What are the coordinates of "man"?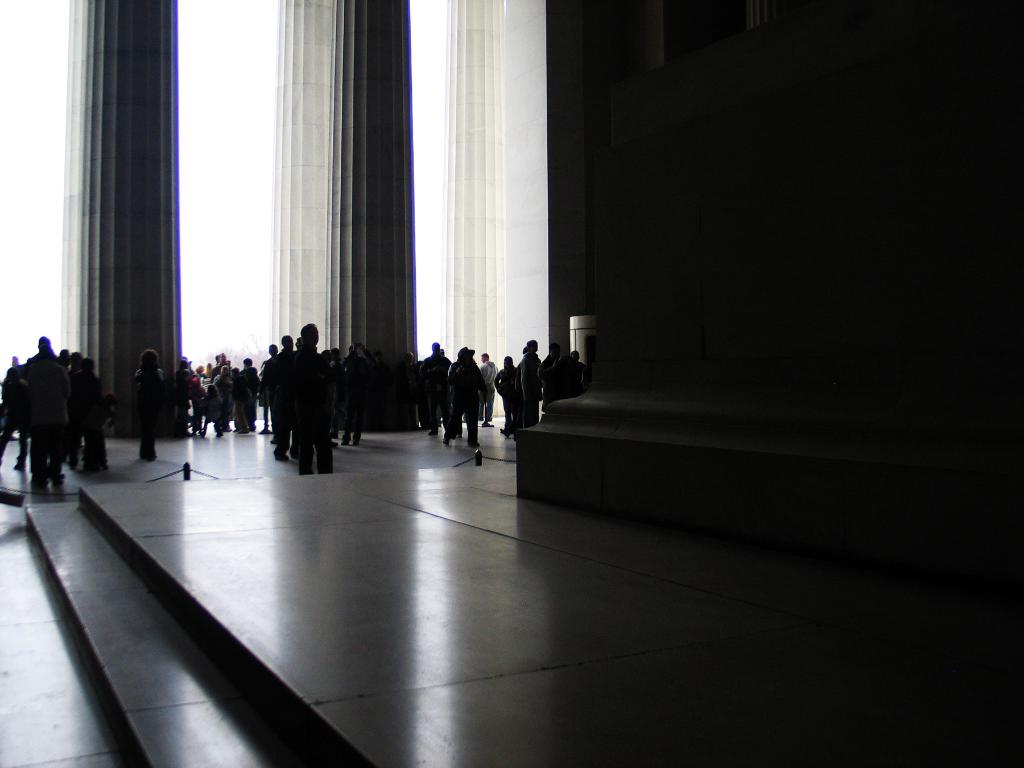
271/333/296/460.
